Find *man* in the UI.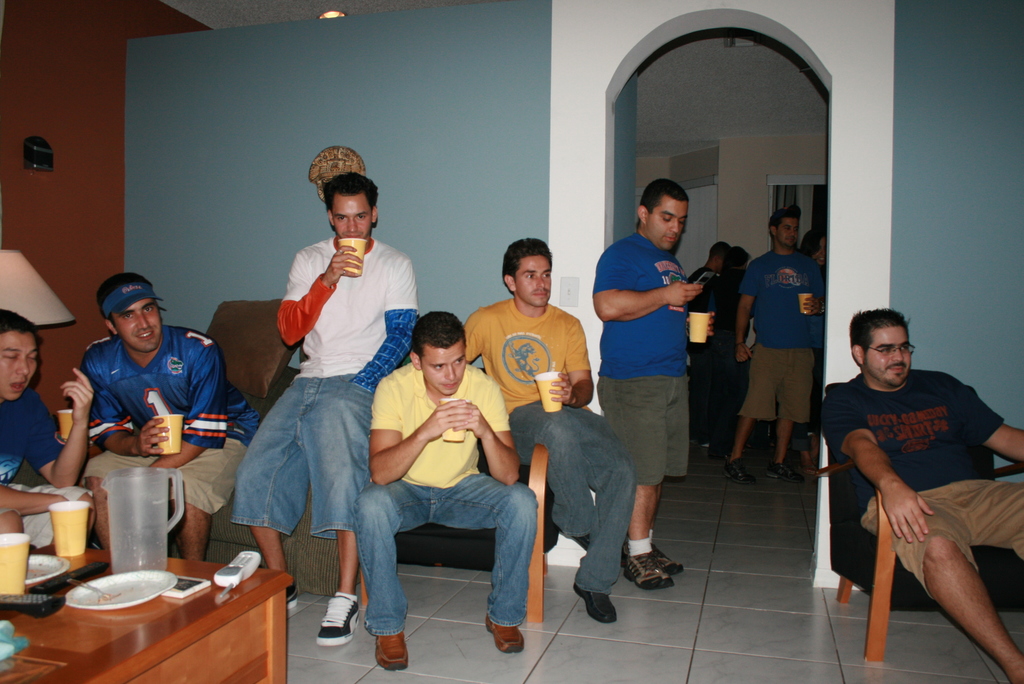
UI element at 723,206,828,471.
